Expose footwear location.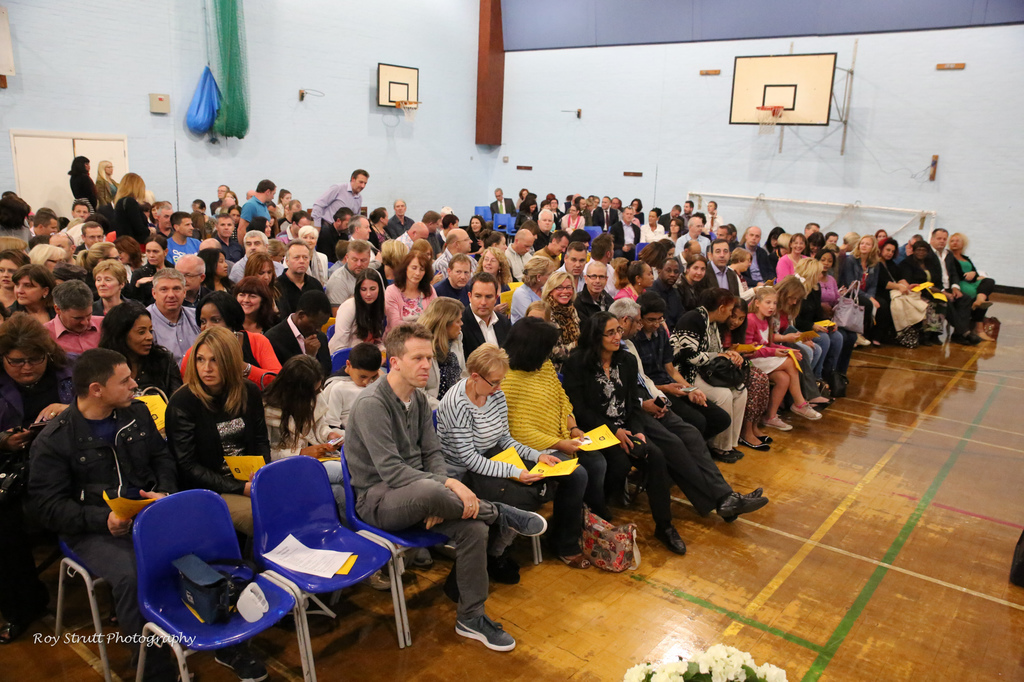
Exposed at select_region(749, 440, 765, 454).
